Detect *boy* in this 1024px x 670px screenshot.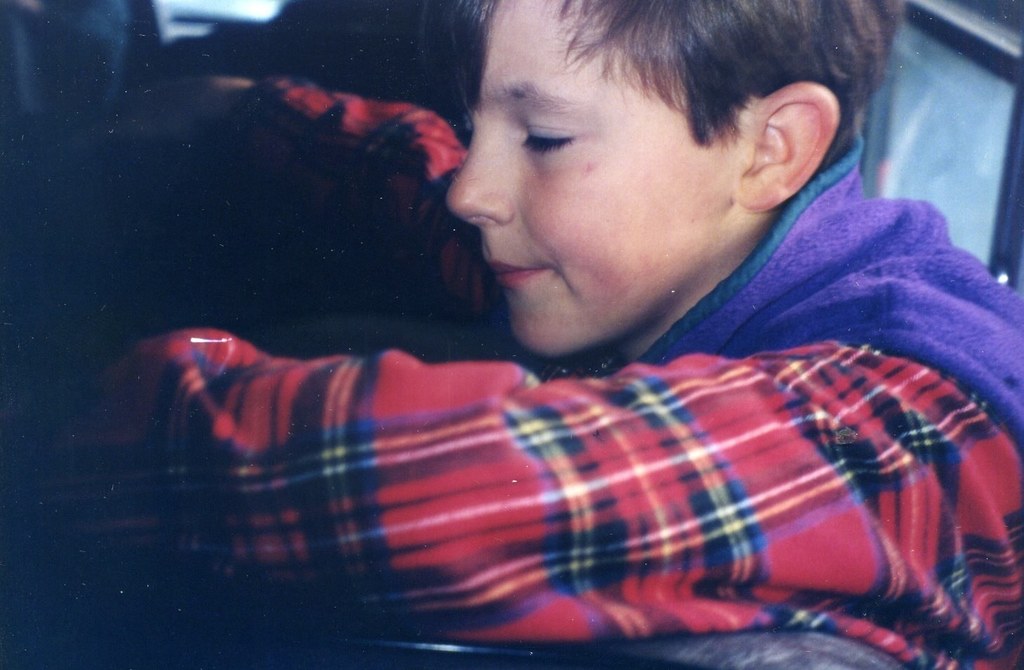
Detection: [1,2,1020,669].
